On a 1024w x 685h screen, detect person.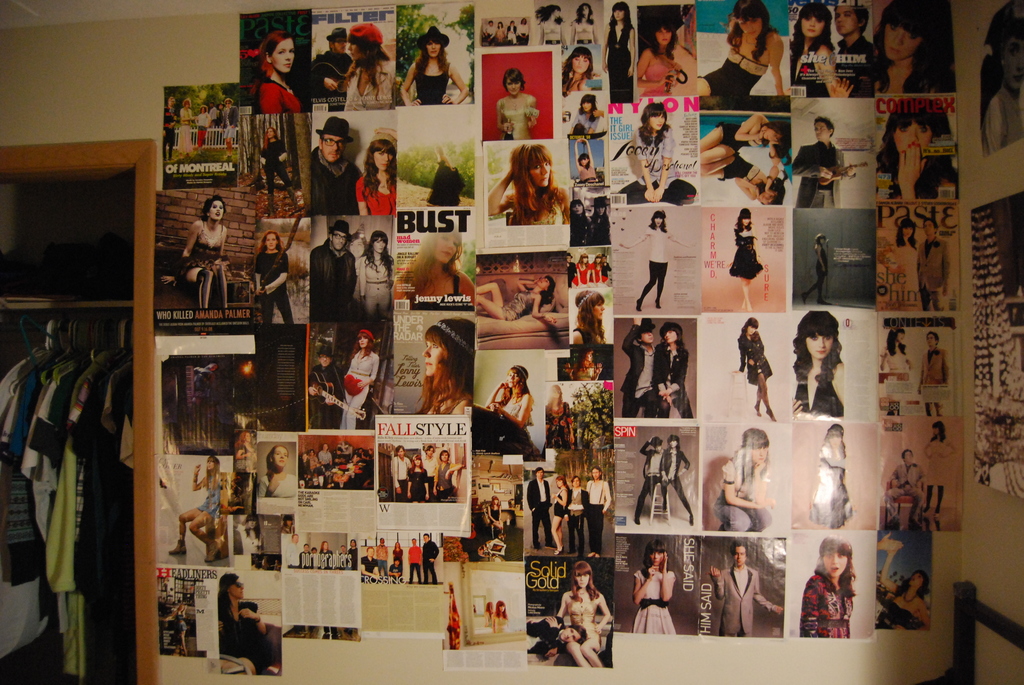
<region>632, 432, 668, 523</region>.
